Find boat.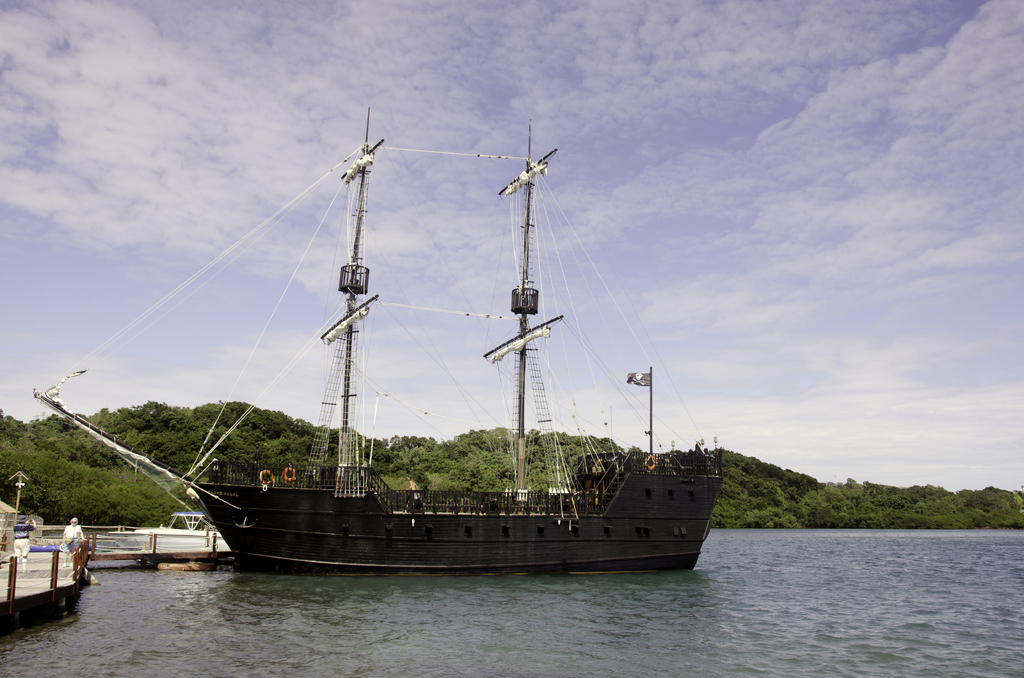
<region>127, 511, 223, 536</region>.
